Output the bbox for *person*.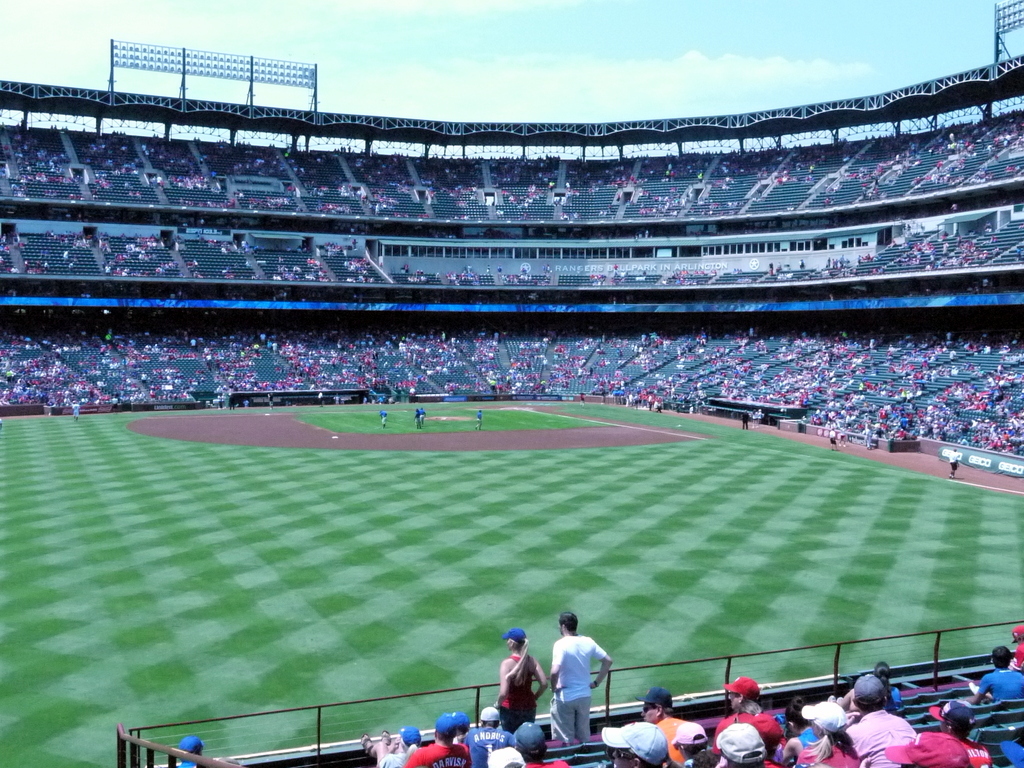
bbox=[808, 709, 864, 767].
